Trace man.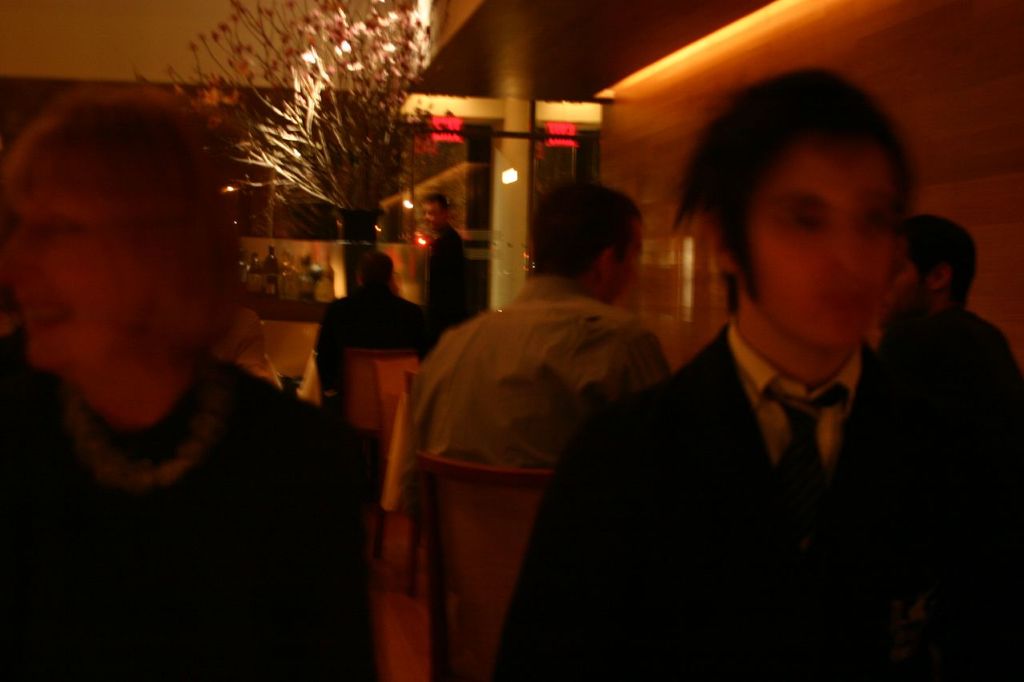
Traced to select_region(399, 161, 682, 681).
